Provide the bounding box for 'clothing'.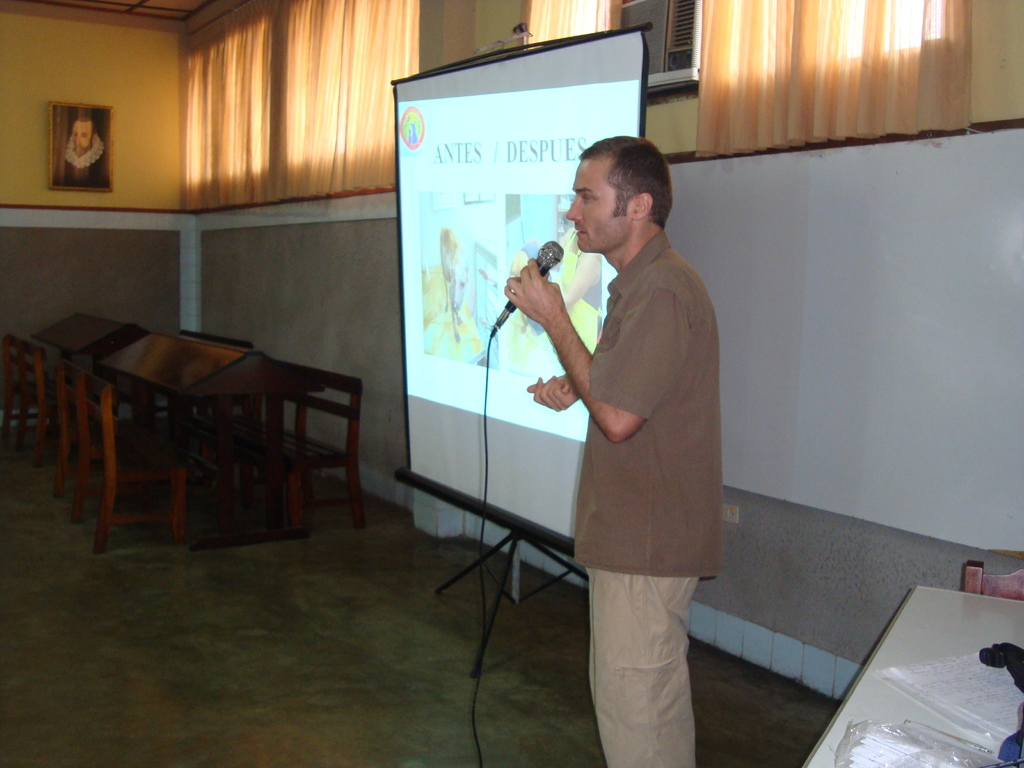
crop(51, 134, 107, 184).
